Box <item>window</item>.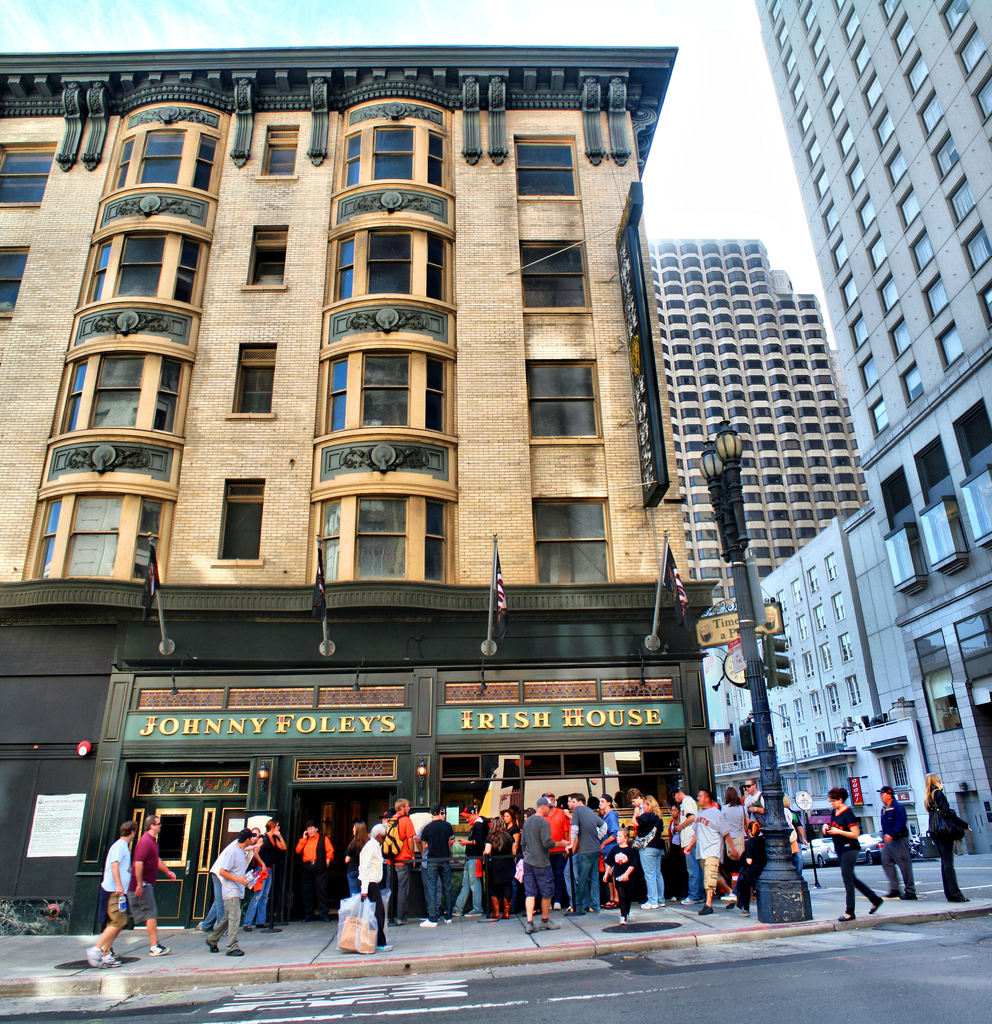
left=900, top=15, right=914, bottom=53.
